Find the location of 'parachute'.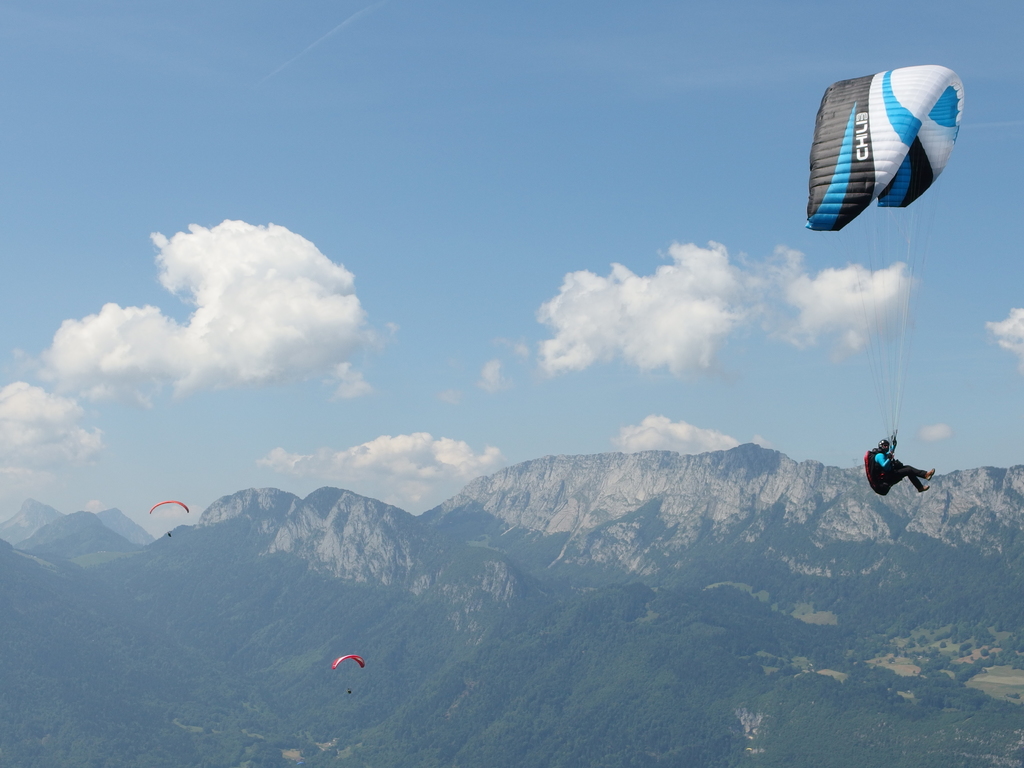
Location: [790,102,983,489].
